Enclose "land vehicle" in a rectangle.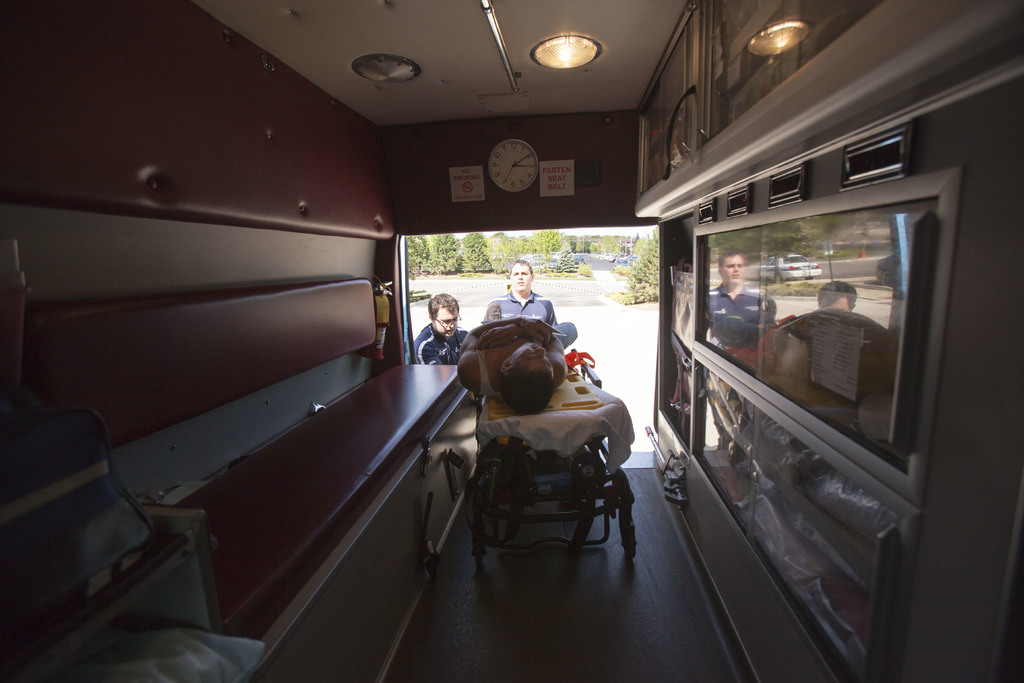
Rect(0, 0, 1023, 682).
